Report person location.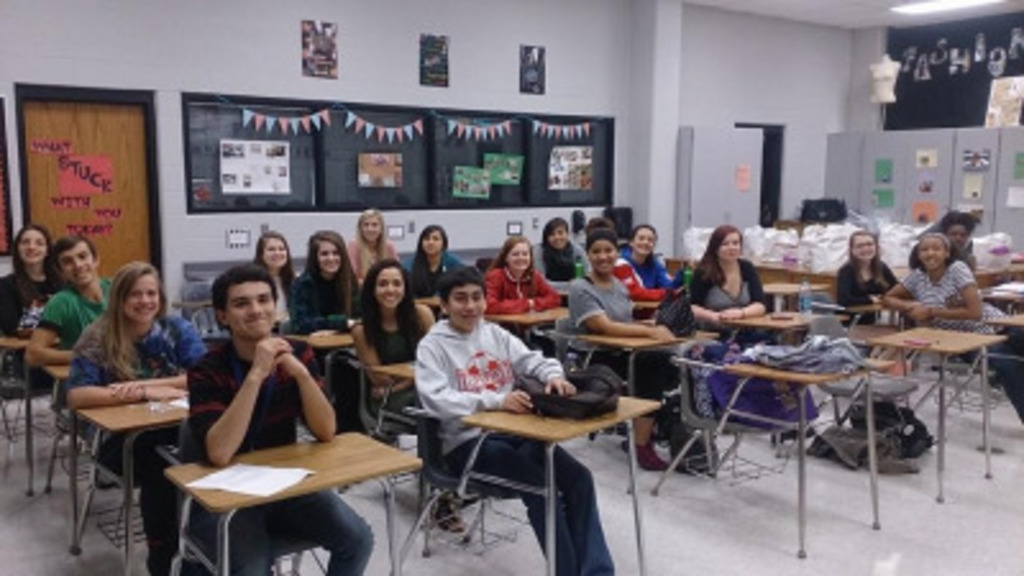
Report: box(407, 220, 456, 325).
